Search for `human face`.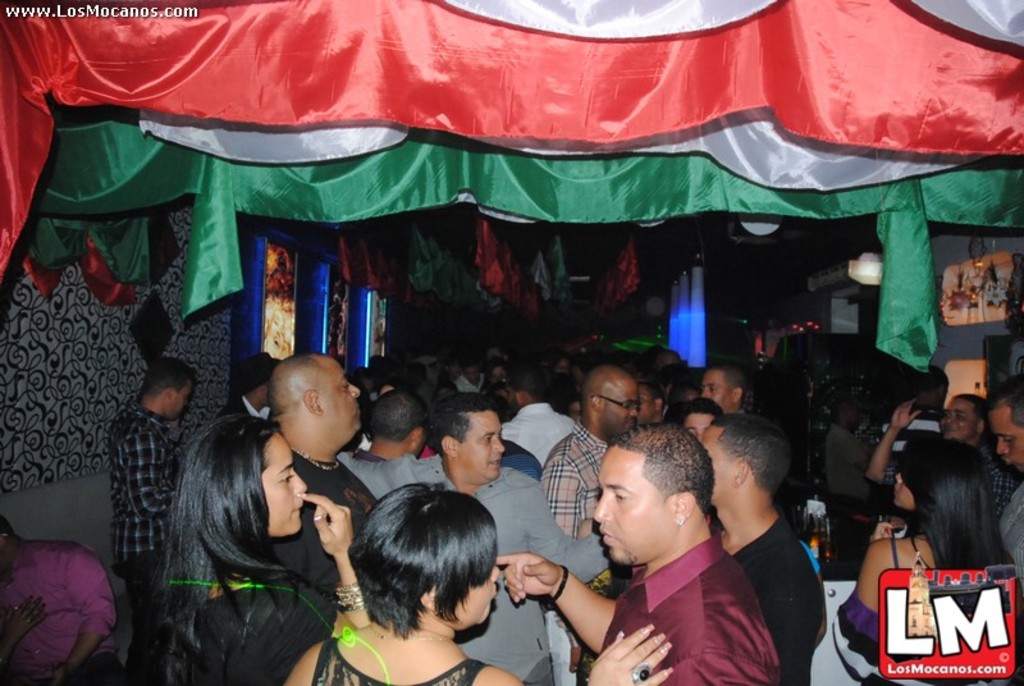
Found at BBox(598, 379, 641, 435).
